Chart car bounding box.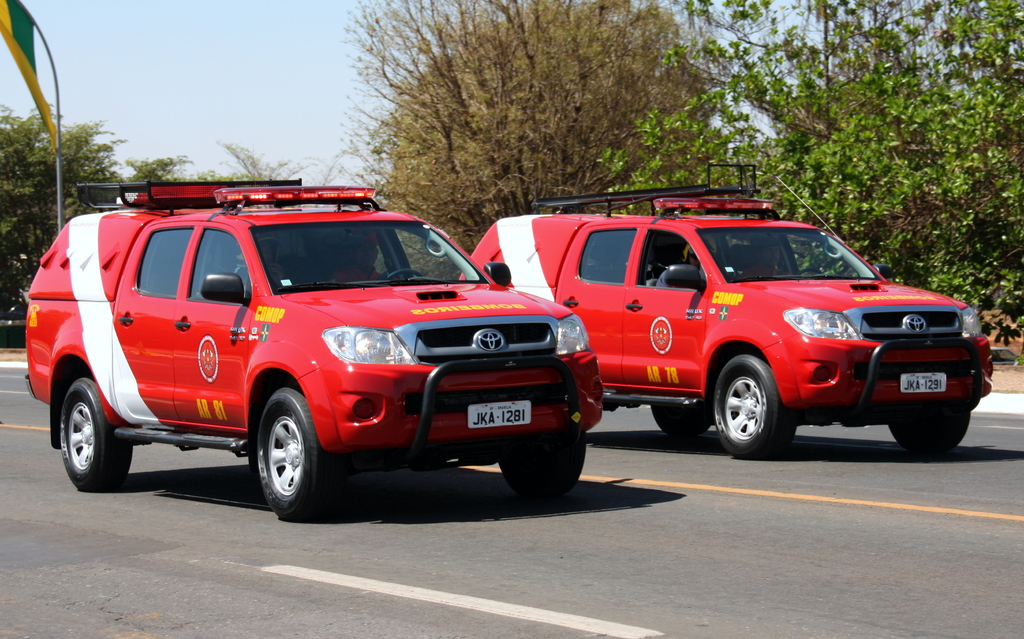
Charted: [457,162,998,458].
